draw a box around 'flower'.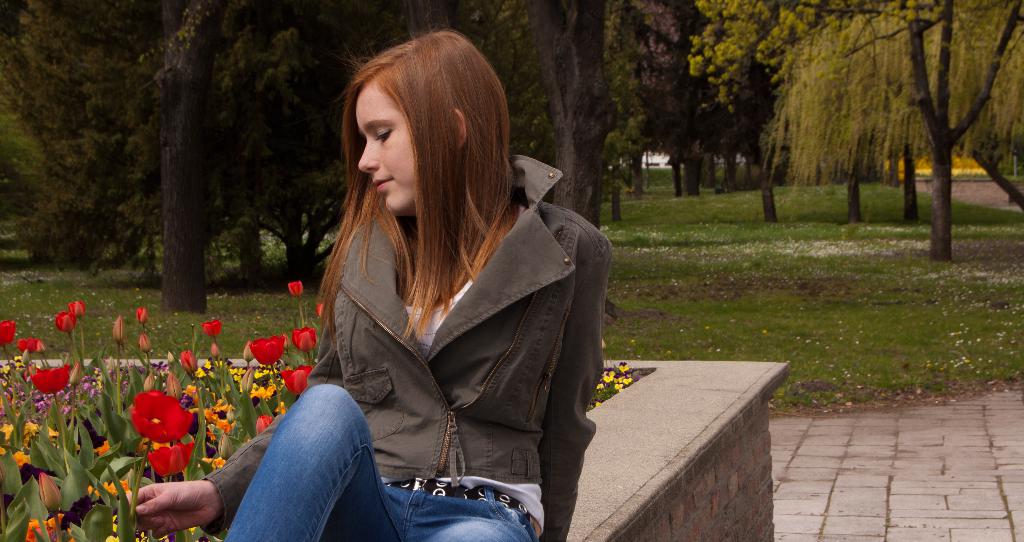
rect(16, 337, 47, 352).
